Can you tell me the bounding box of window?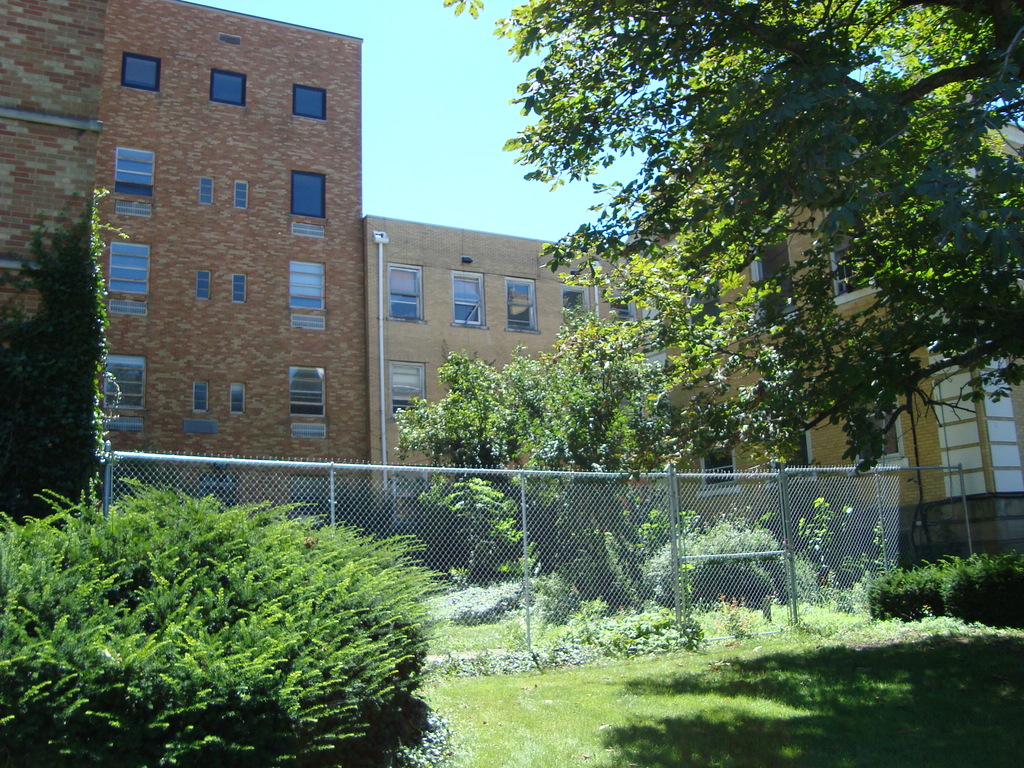
[289,368,324,414].
